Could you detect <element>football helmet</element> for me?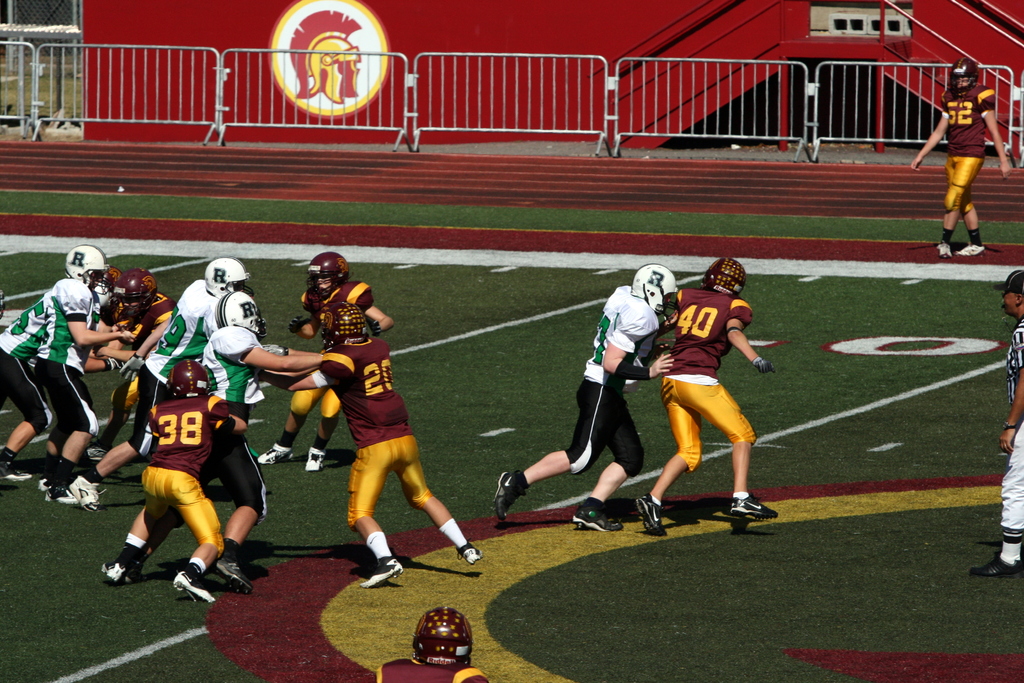
Detection result: box(204, 256, 250, 300).
